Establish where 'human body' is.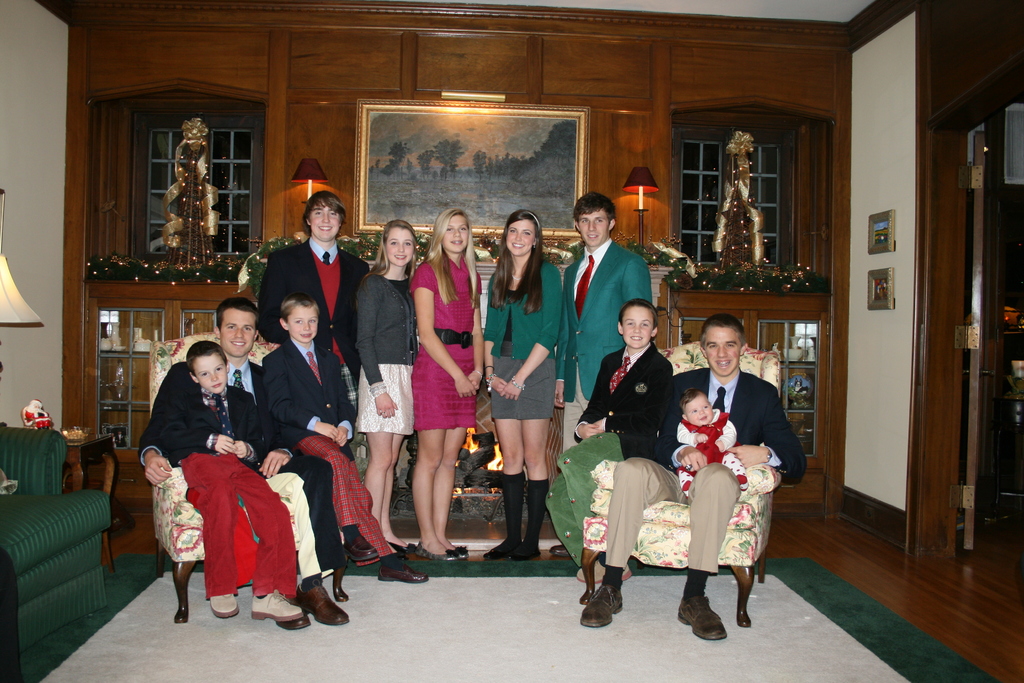
Established at (x1=349, y1=261, x2=416, y2=550).
